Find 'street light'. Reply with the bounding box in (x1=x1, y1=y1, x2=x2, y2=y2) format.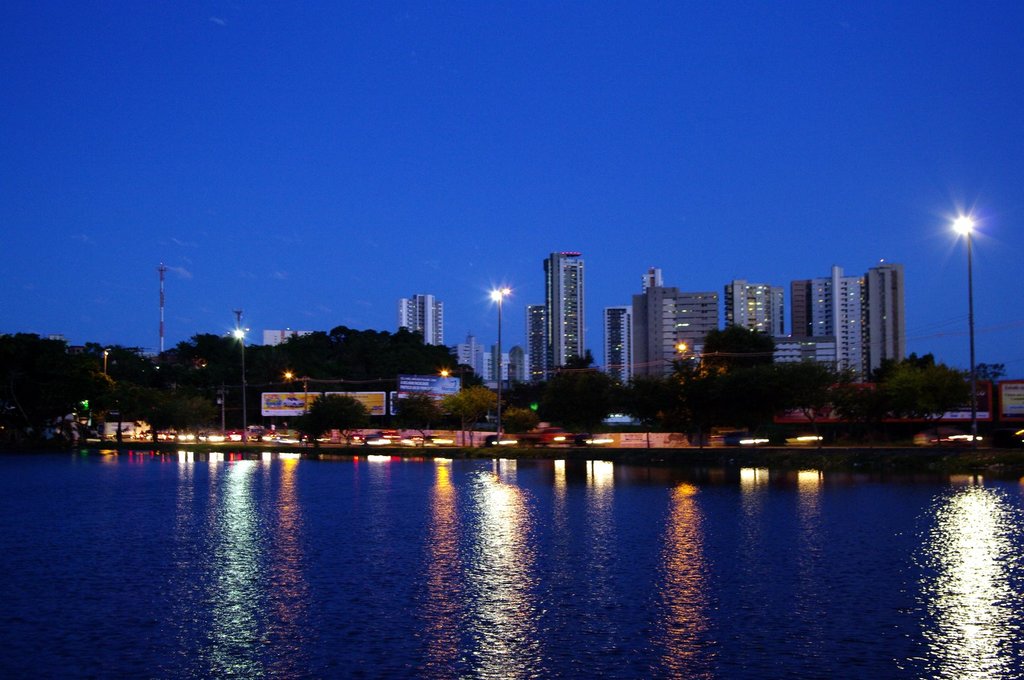
(x1=948, y1=211, x2=982, y2=445).
